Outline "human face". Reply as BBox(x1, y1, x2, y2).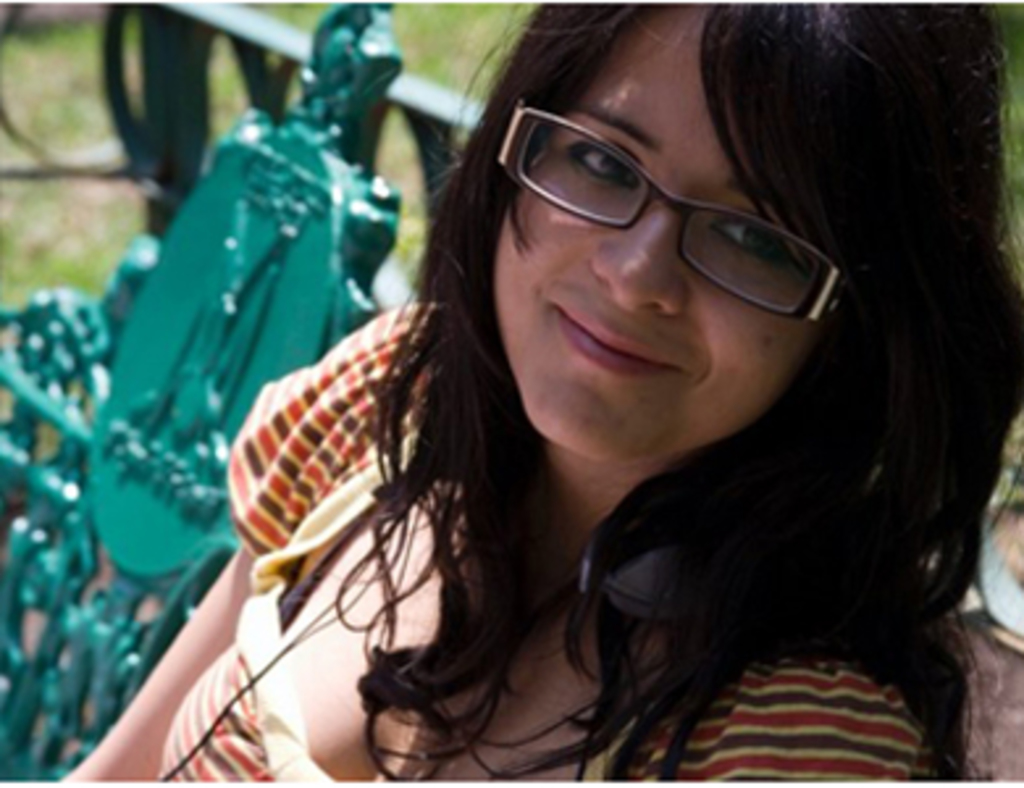
BBox(488, 0, 801, 449).
